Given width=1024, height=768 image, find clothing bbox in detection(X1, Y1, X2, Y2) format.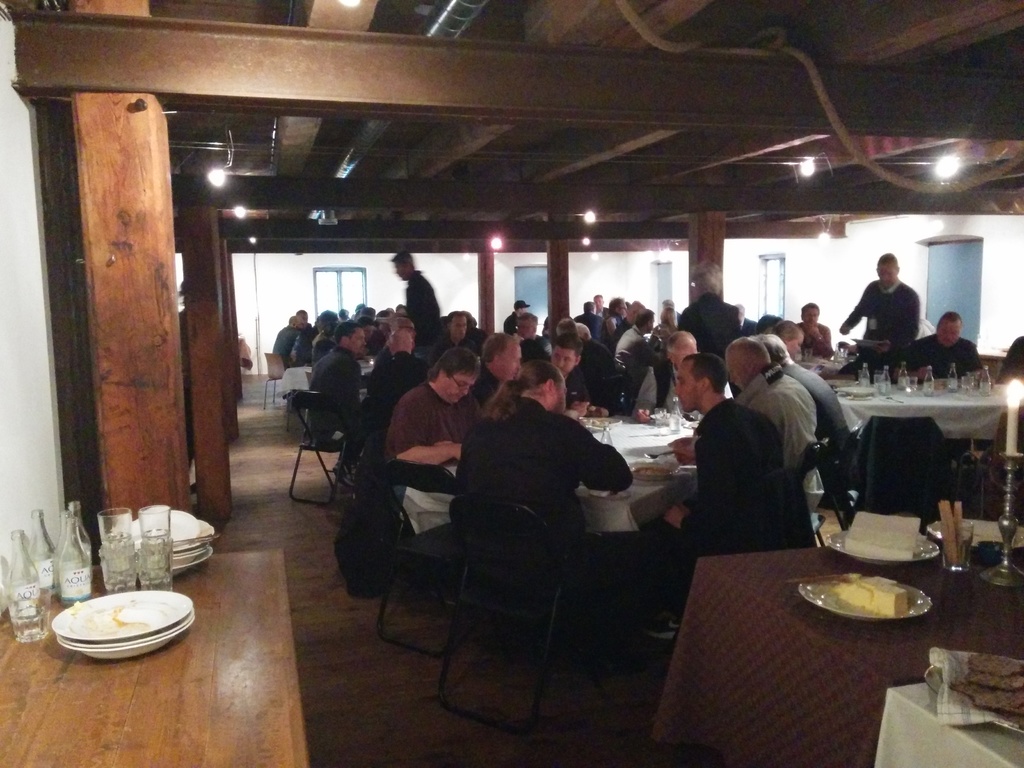
detection(678, 398, 789, 561).
